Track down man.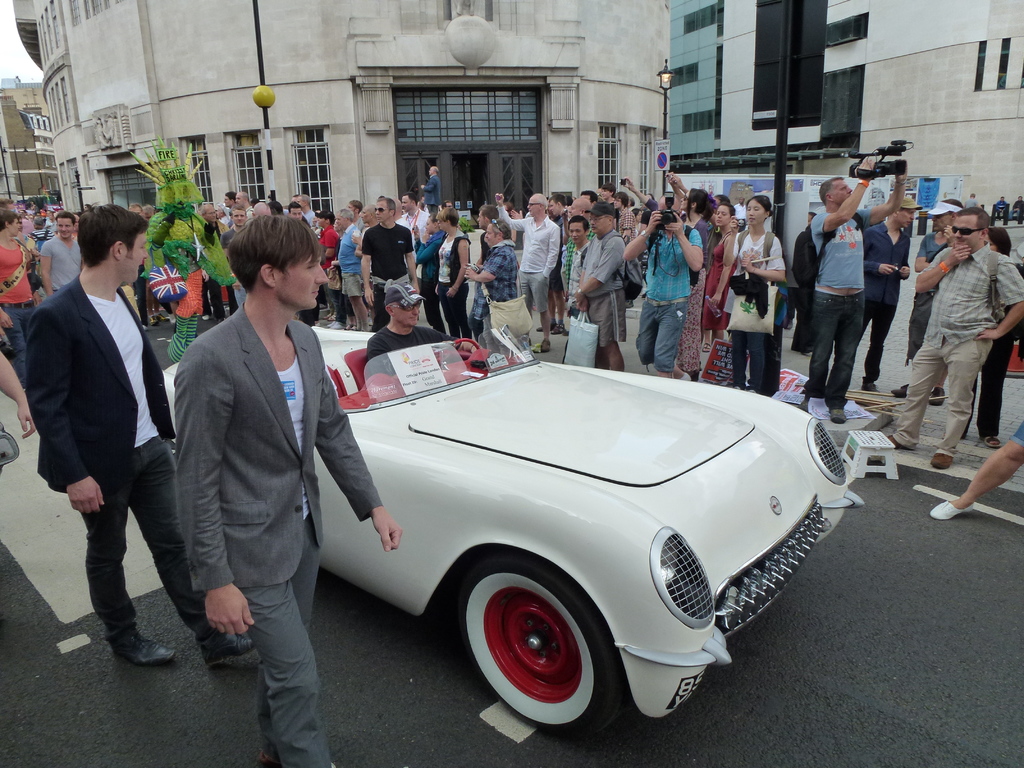
Tracked to x1=995 y1=195 x2=1008 y2=225.
